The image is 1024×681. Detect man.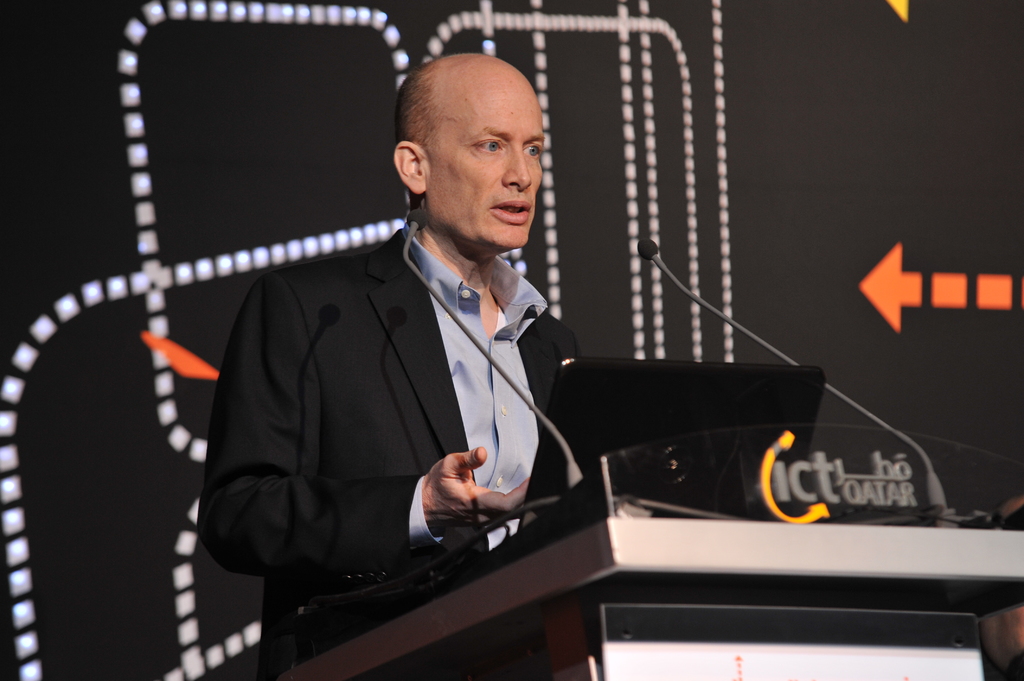
Detection: (x1=166, y1=50, x2=631, y2=618).
